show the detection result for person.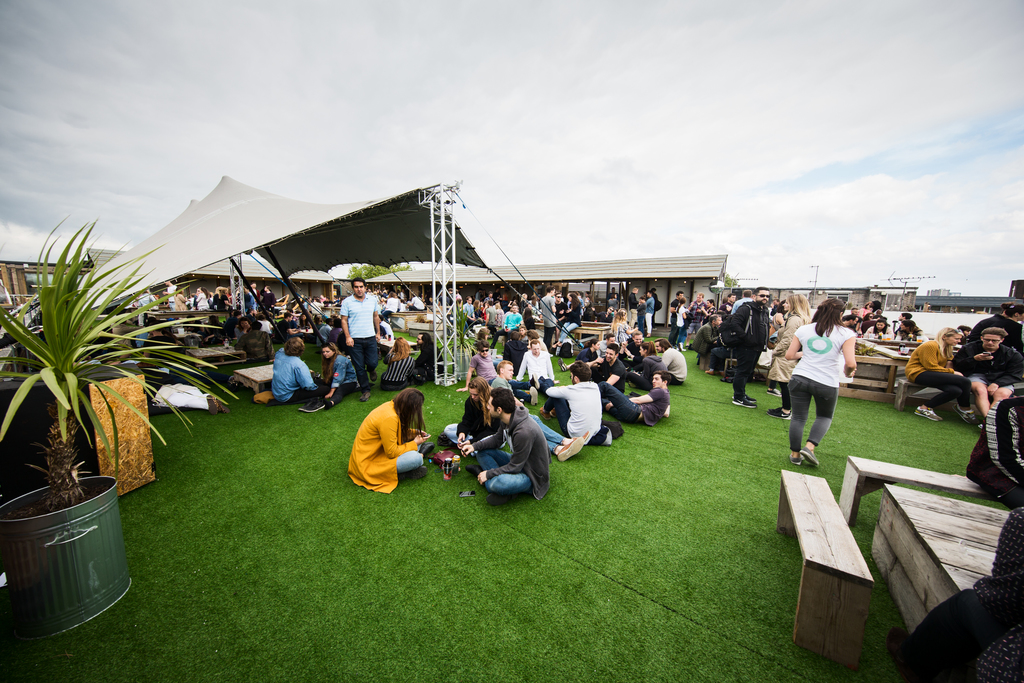
left=902, top=318, right=973, bottom=422.
